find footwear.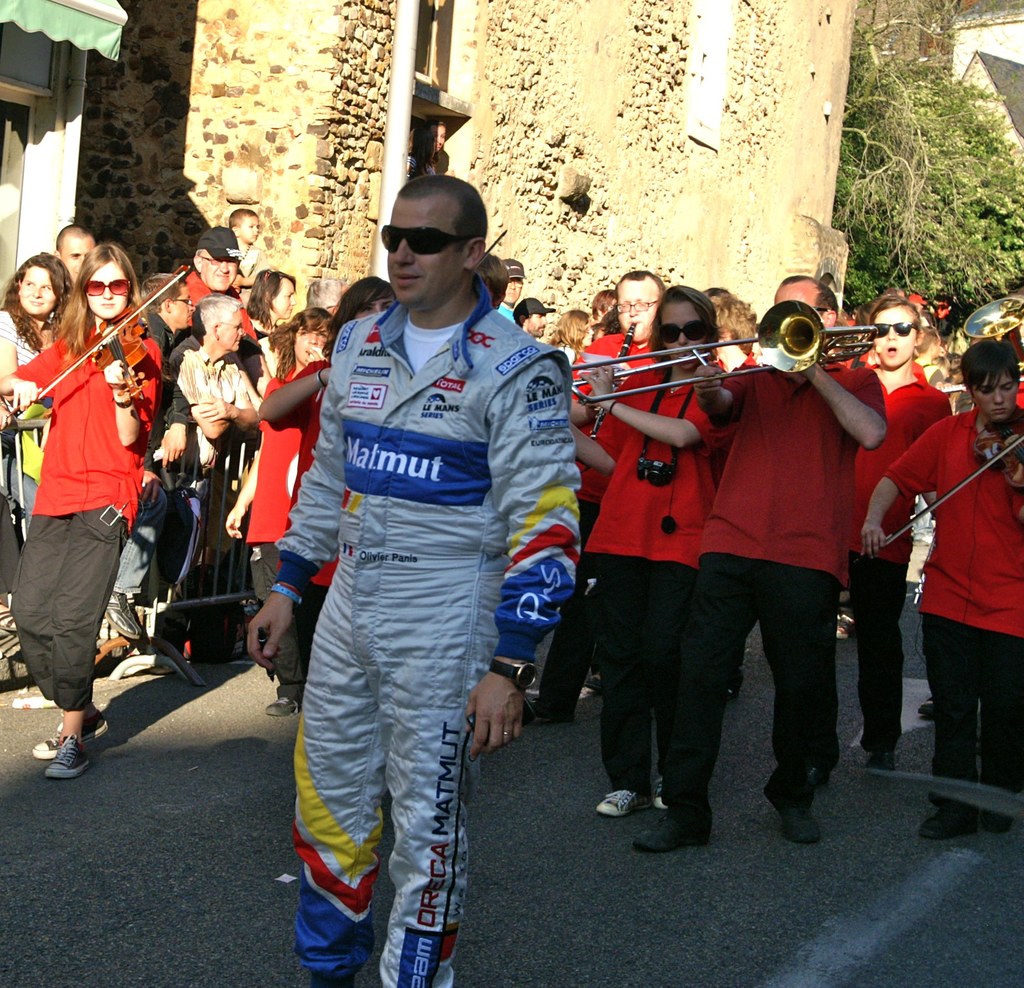
263/677/295/723.
